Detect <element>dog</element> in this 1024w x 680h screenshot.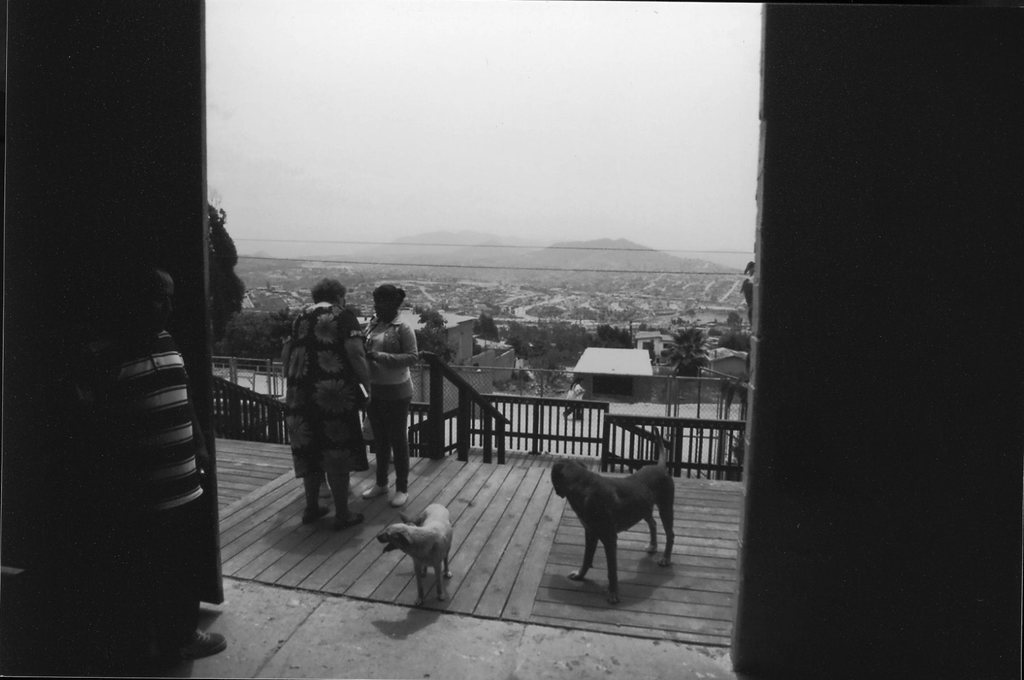
Detection: select_region(378, 503, 457, 608).
